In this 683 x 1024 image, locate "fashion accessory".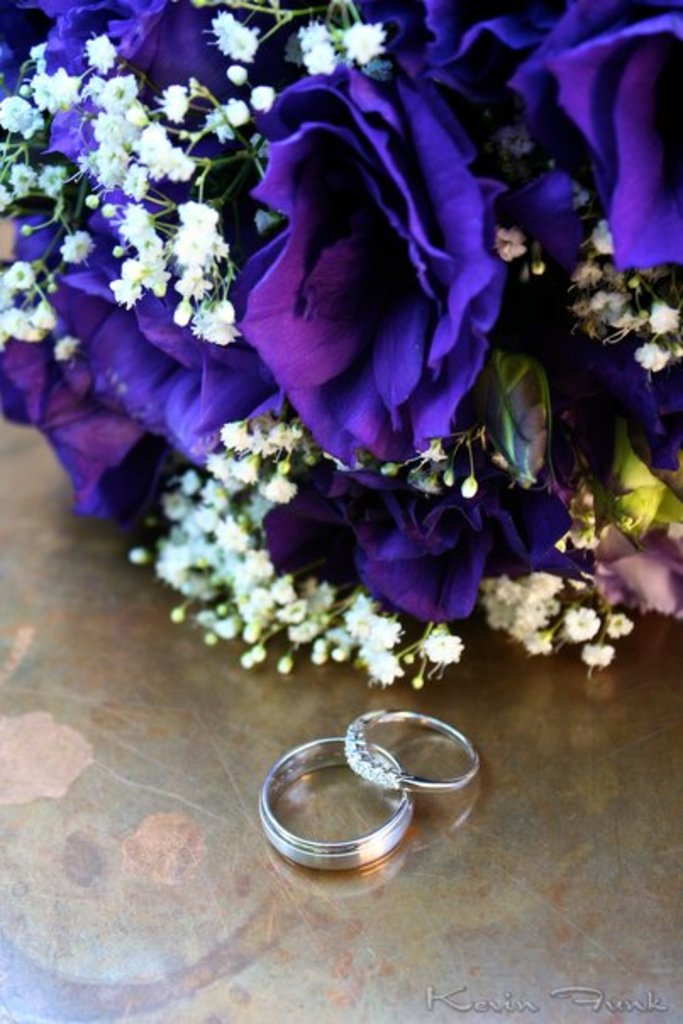
Bounding box: region(258, 734, 419, 870).
